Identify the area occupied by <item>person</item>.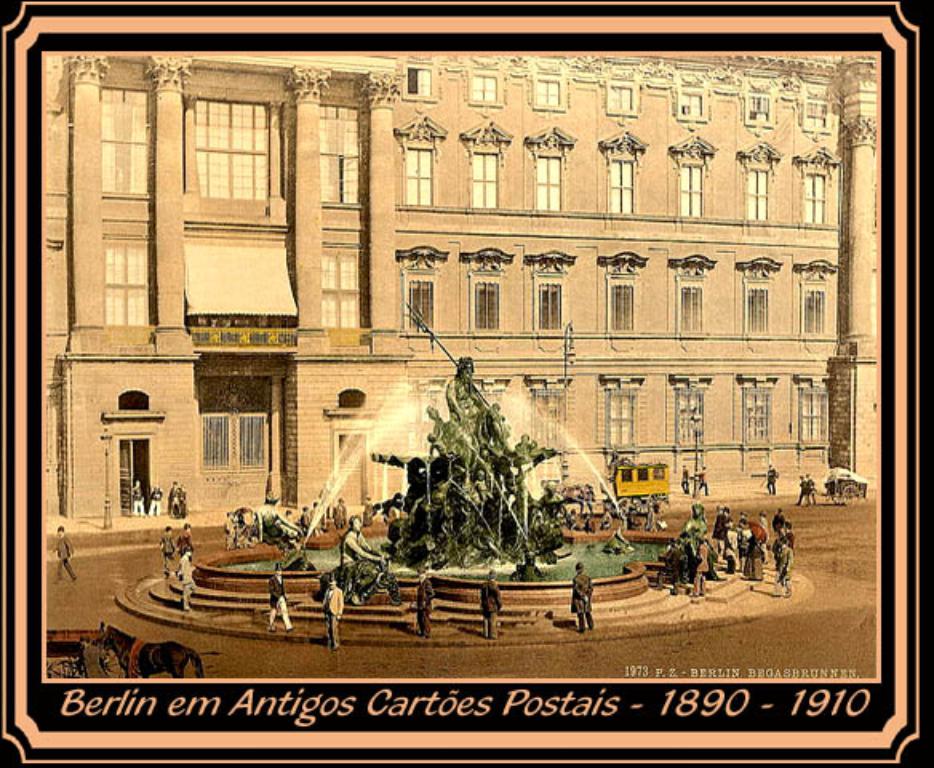
Area: (149, 483, 158, 514).
